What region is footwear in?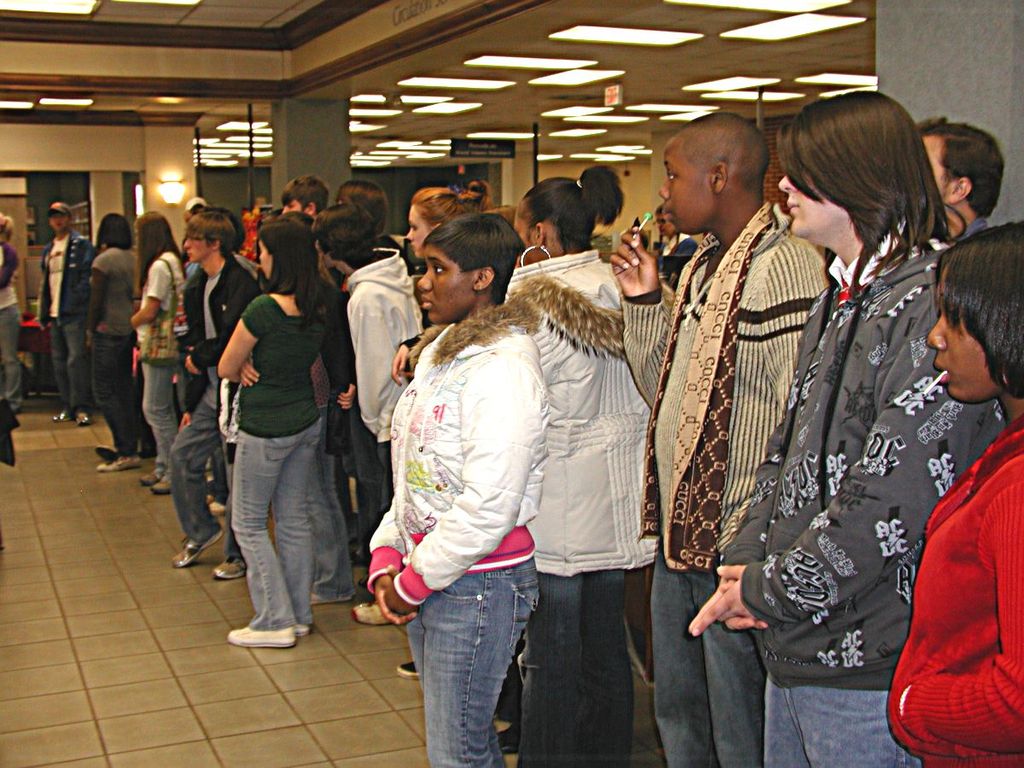
<box>350,599,386,627</box>.
